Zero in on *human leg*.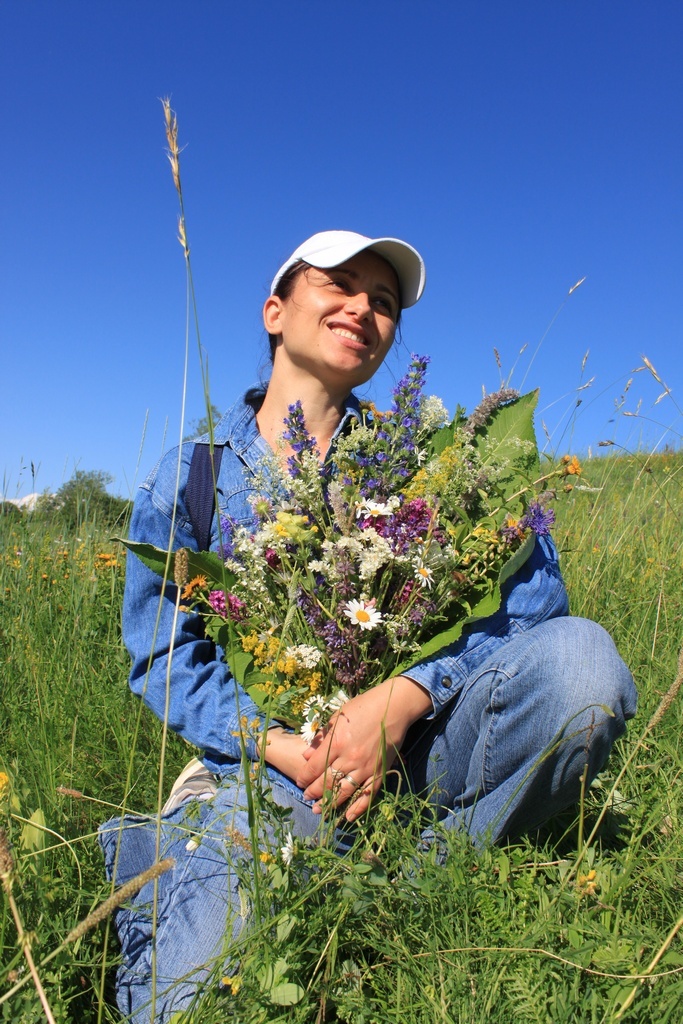
Zeroed in: (82, 766, 343, 1023).
